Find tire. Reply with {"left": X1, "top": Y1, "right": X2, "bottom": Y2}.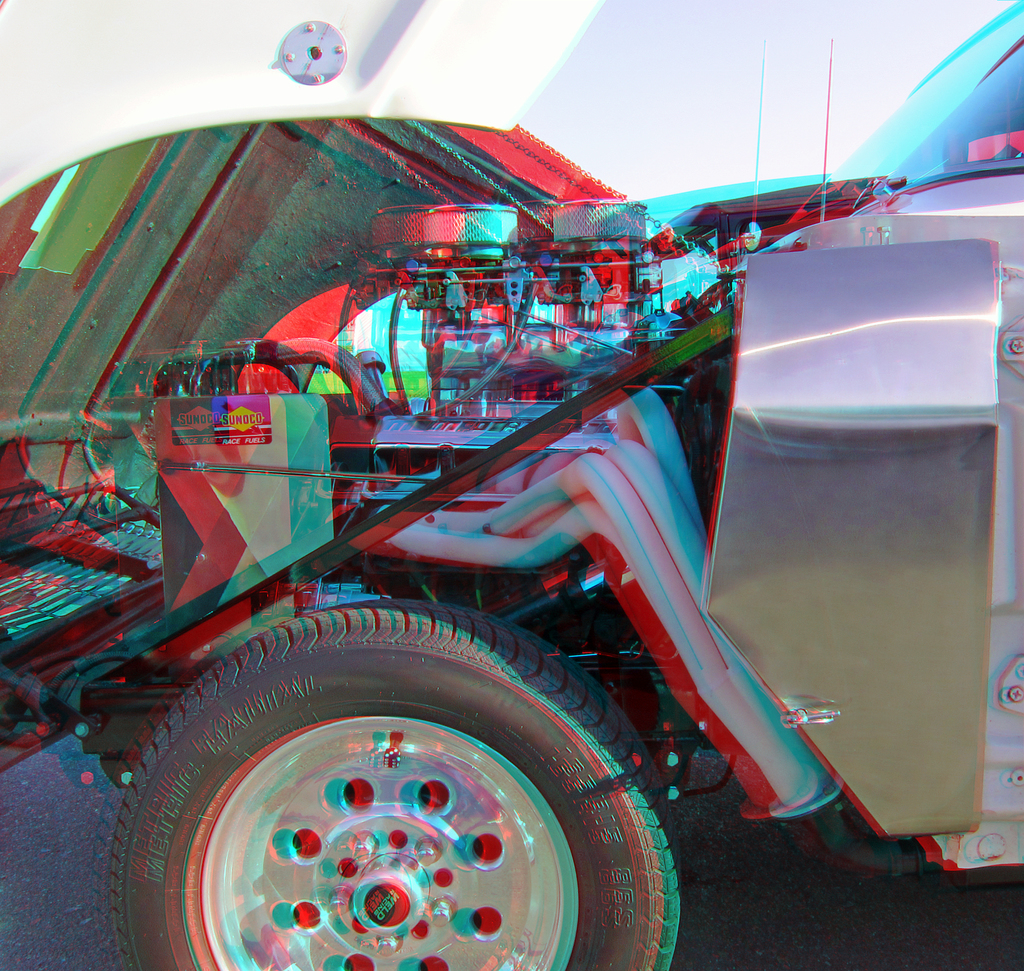
{"left": 104, "top": 587, "right": 690, "bottom": 970}.
